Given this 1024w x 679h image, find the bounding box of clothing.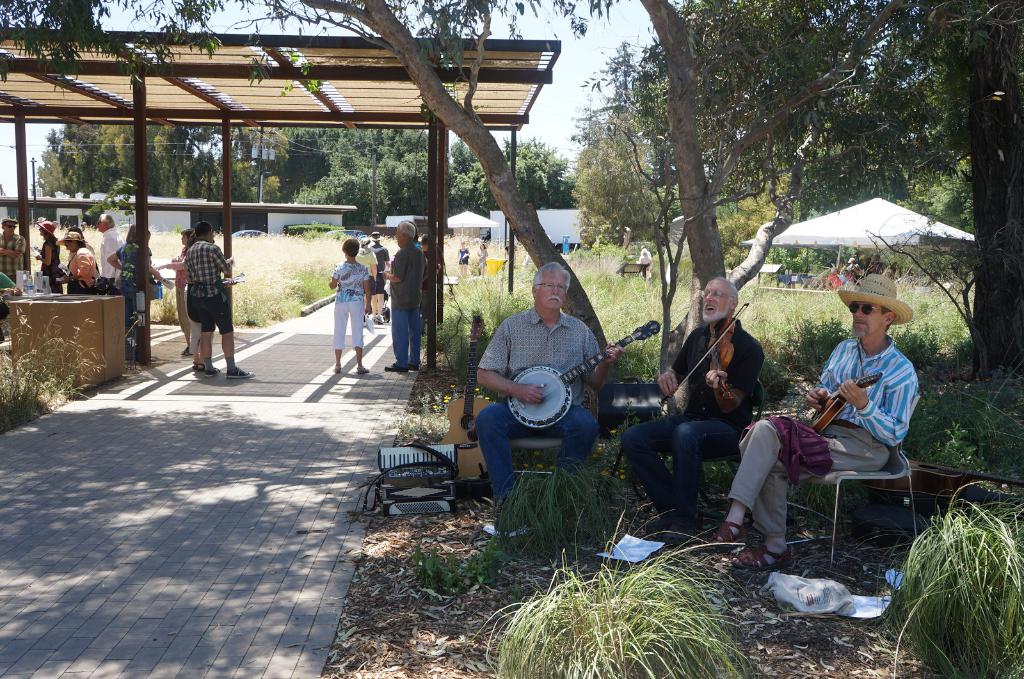
left=622, top=316, right=765, bottom=534.
